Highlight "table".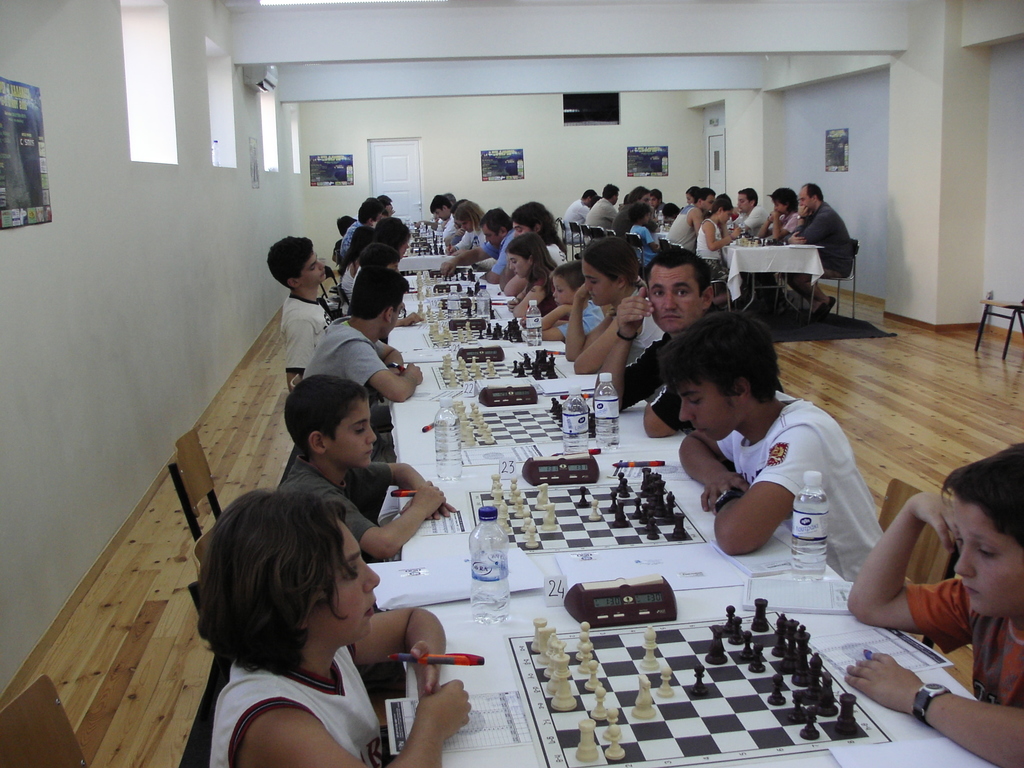
Highlighted region: box=[719, 240, 827, 316].
